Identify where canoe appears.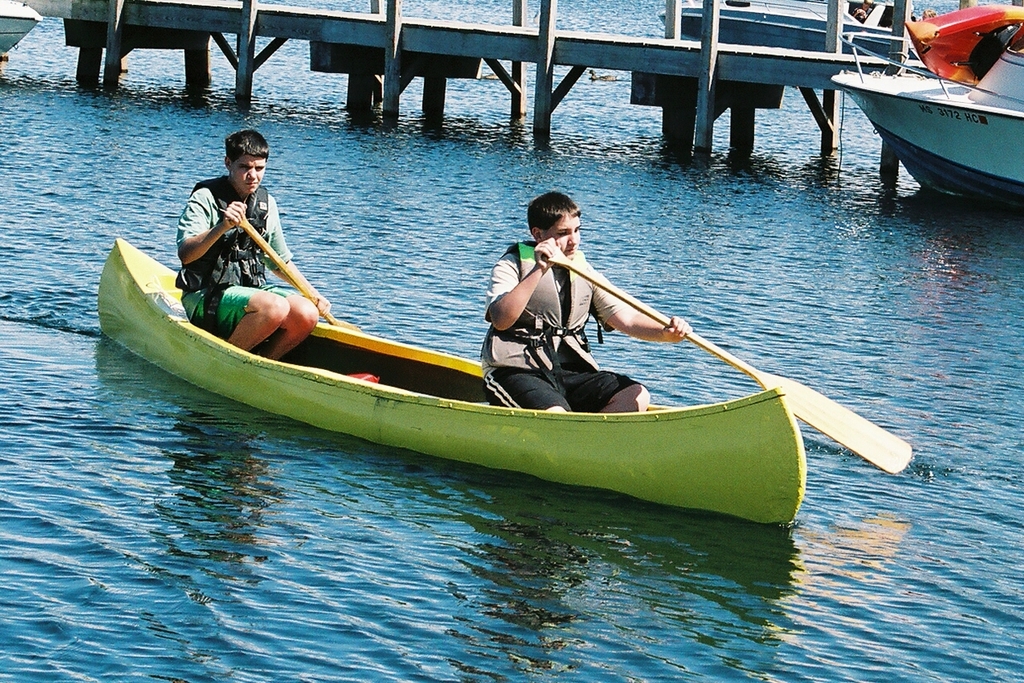
Appears at region(112, 214, 879, 546).
